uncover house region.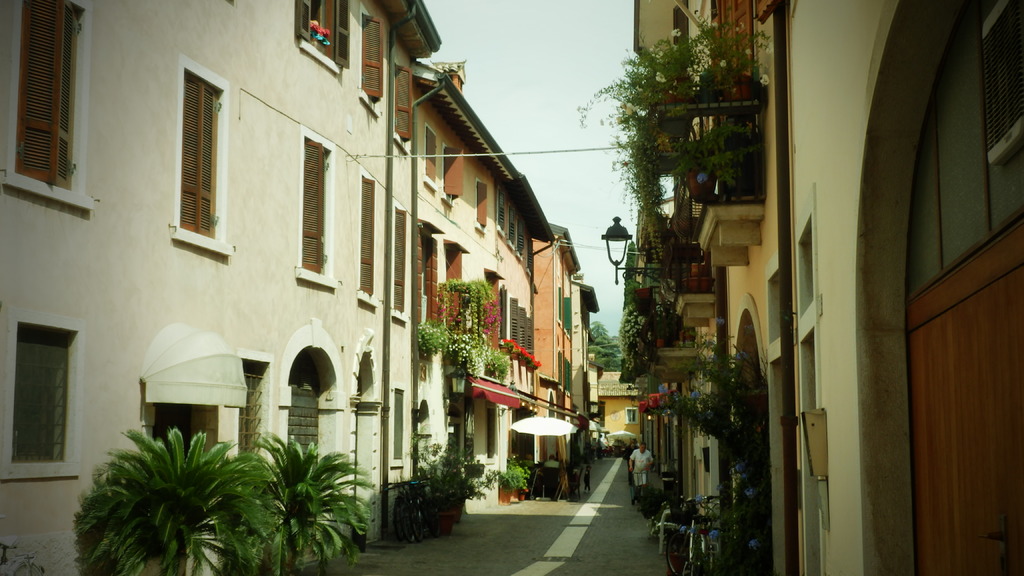
Uncovered: BBox(615, 2, 1023, 575).
